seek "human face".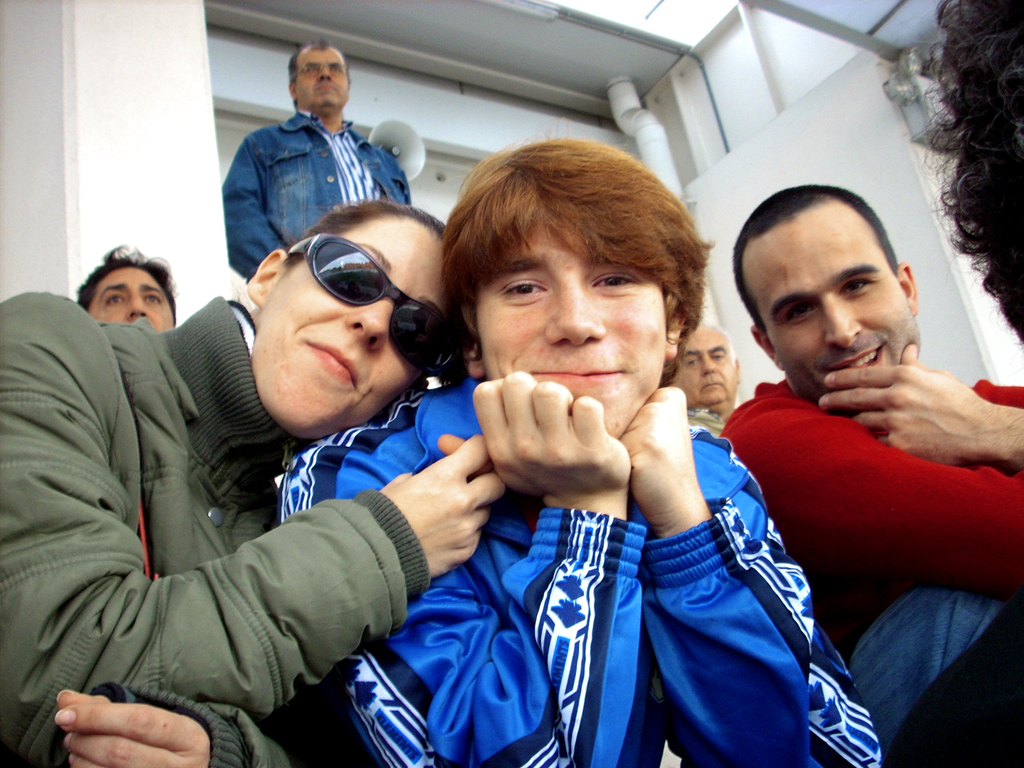
l=90, t=266, r=174, b=335.
